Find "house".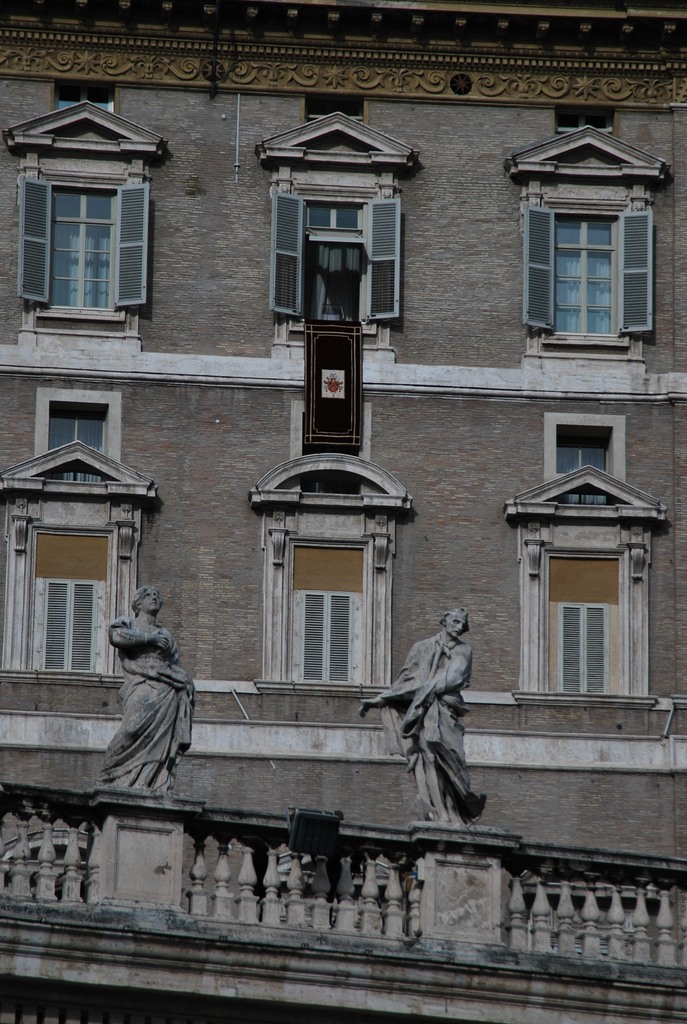
BBox(0, 0, 681, 1023).
